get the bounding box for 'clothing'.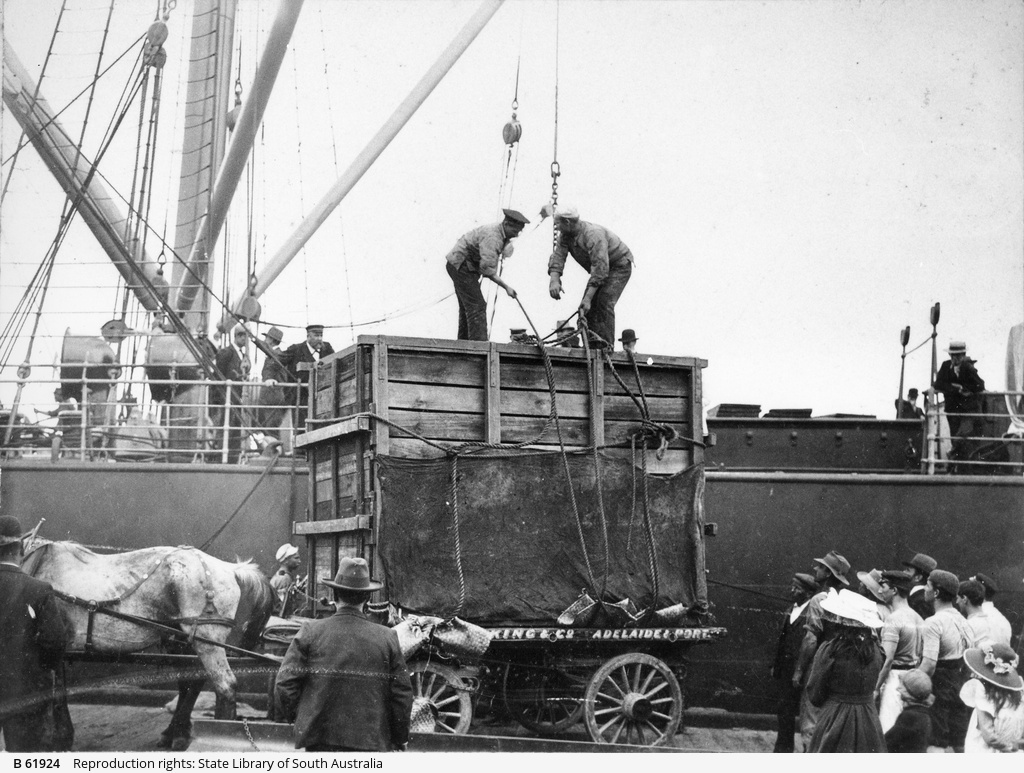
bbox=(904, 580, 936, 624).
